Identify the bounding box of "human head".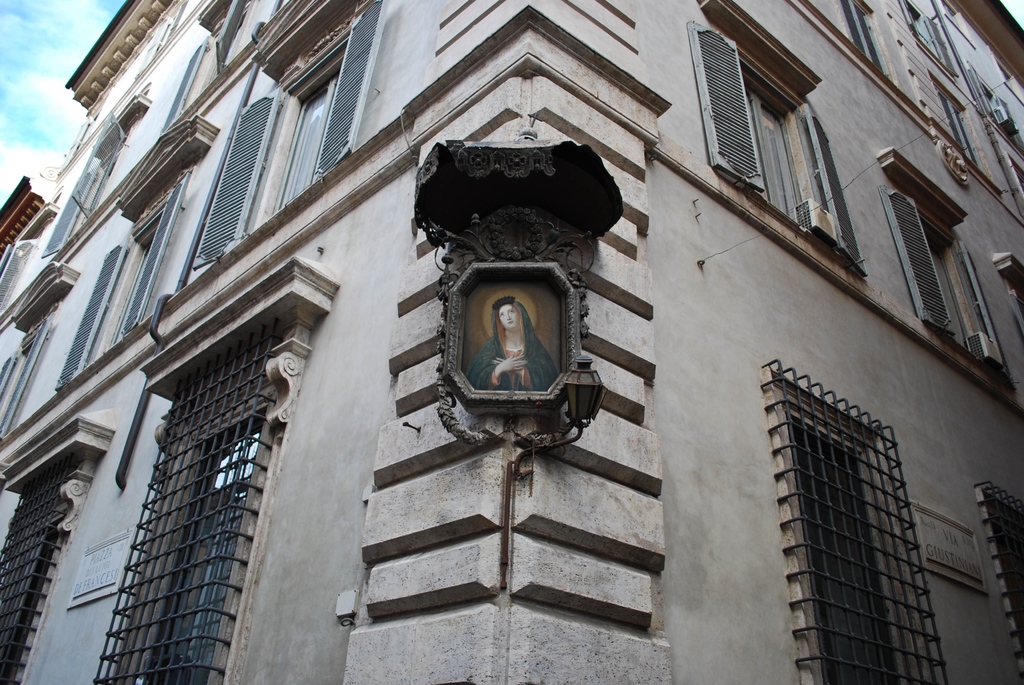
499/301/519/335.
